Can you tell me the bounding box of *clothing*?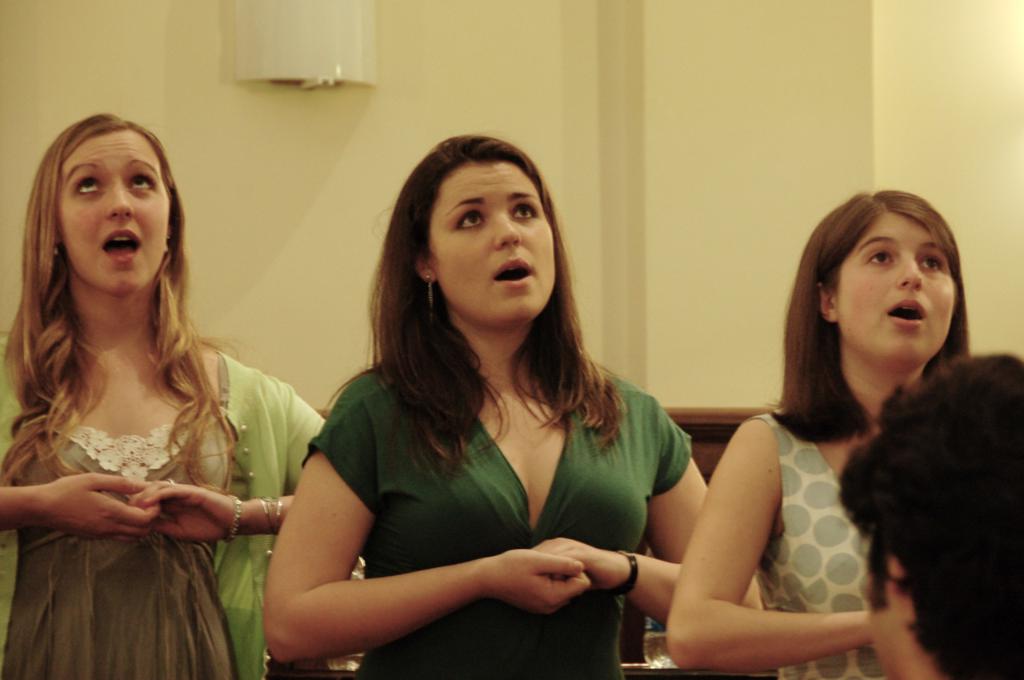
<region>6, 267, 282, 648</region>.
